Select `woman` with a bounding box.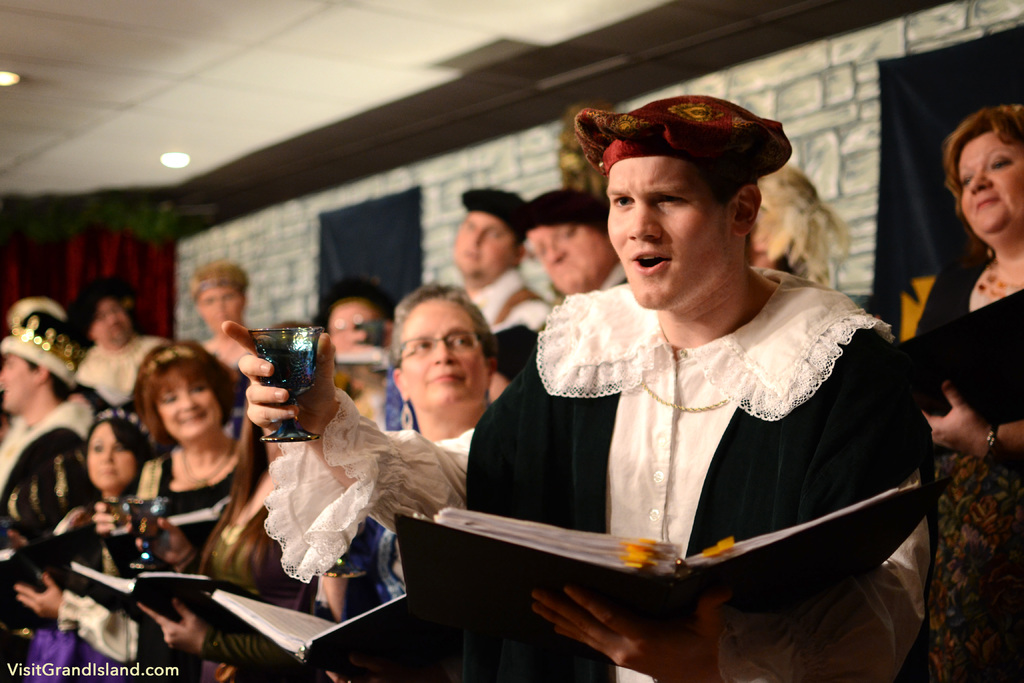
<region>138, 322, 384, 682</region>.
